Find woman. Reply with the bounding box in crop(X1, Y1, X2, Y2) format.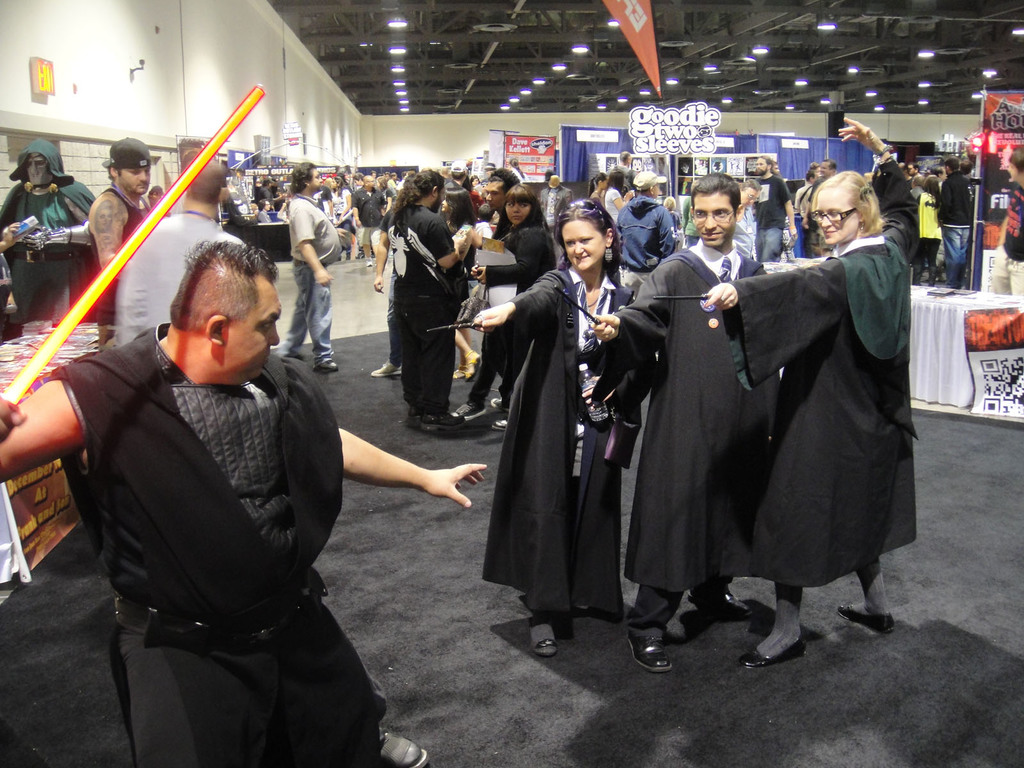
crop(604, 169, 628, 225).
